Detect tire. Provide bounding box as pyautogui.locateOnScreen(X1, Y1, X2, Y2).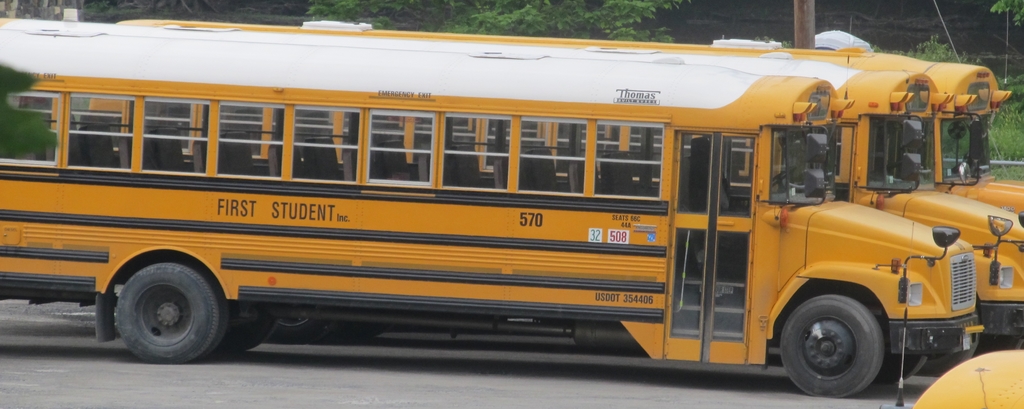
pyautogui.locateOnScreen(891, 355, 924, 385).
